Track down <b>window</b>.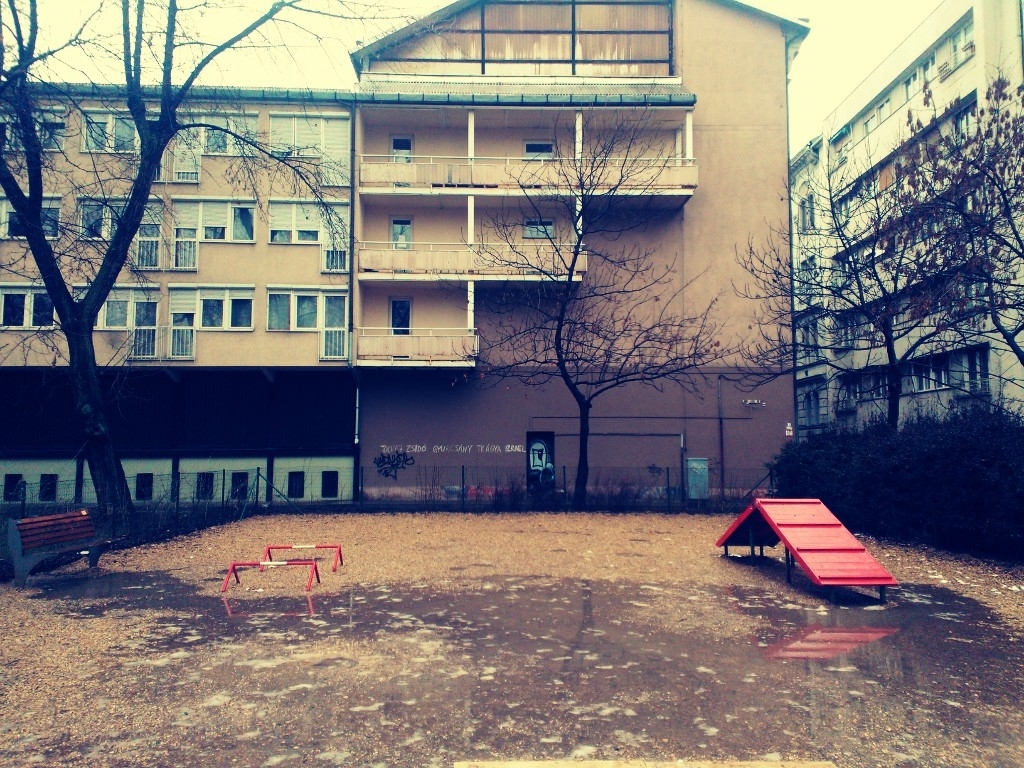
Tracked to pyautogui.locateOnScreen(796, 254, 814, 305).
